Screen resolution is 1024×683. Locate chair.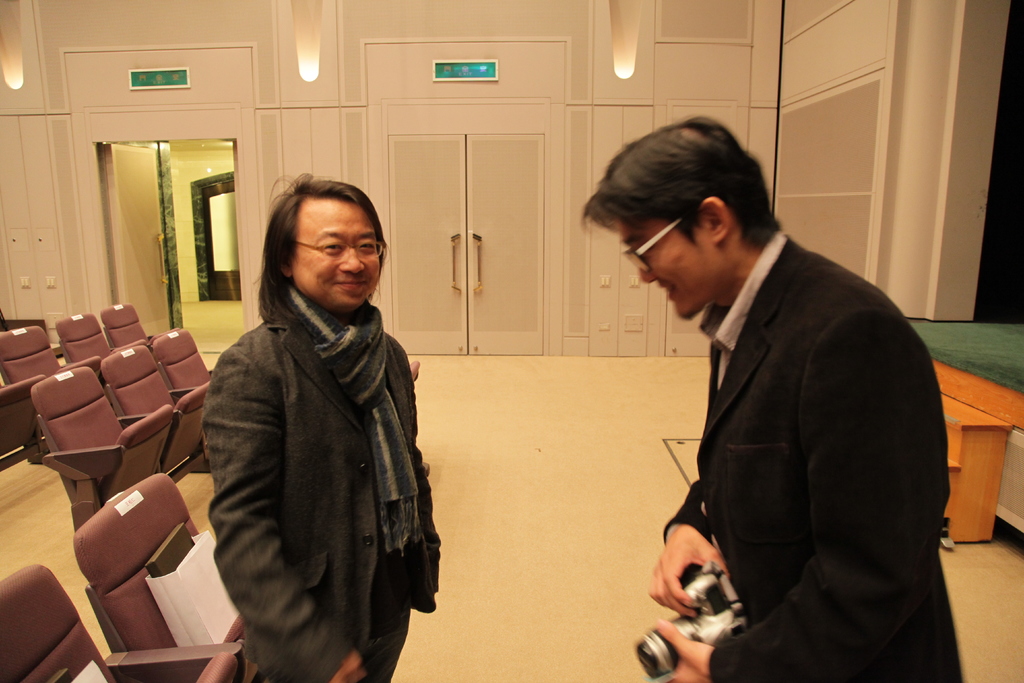
[26,365,176,534].
